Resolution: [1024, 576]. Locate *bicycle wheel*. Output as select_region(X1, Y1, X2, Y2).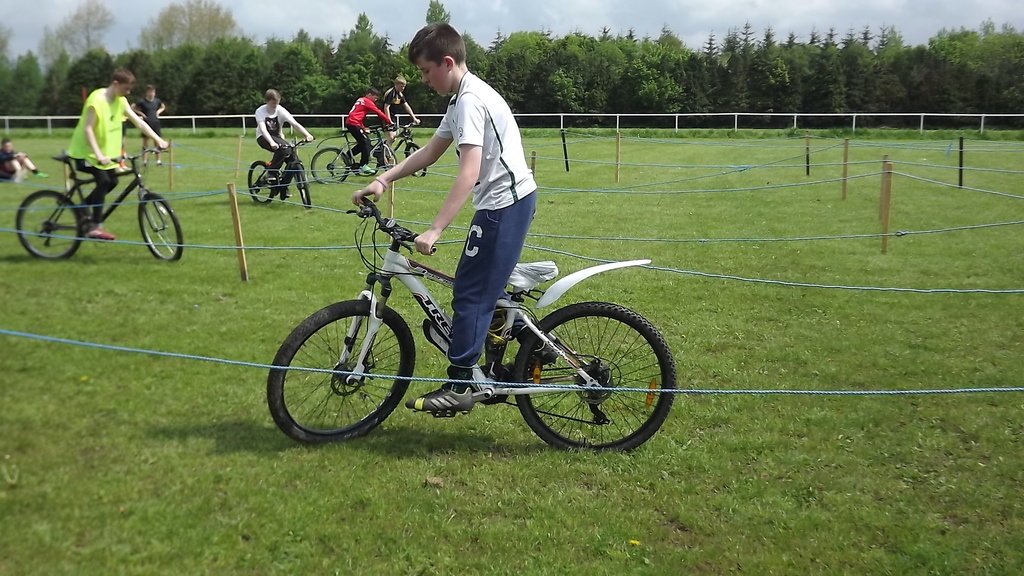
select_region(405, 144, 426, 180).
